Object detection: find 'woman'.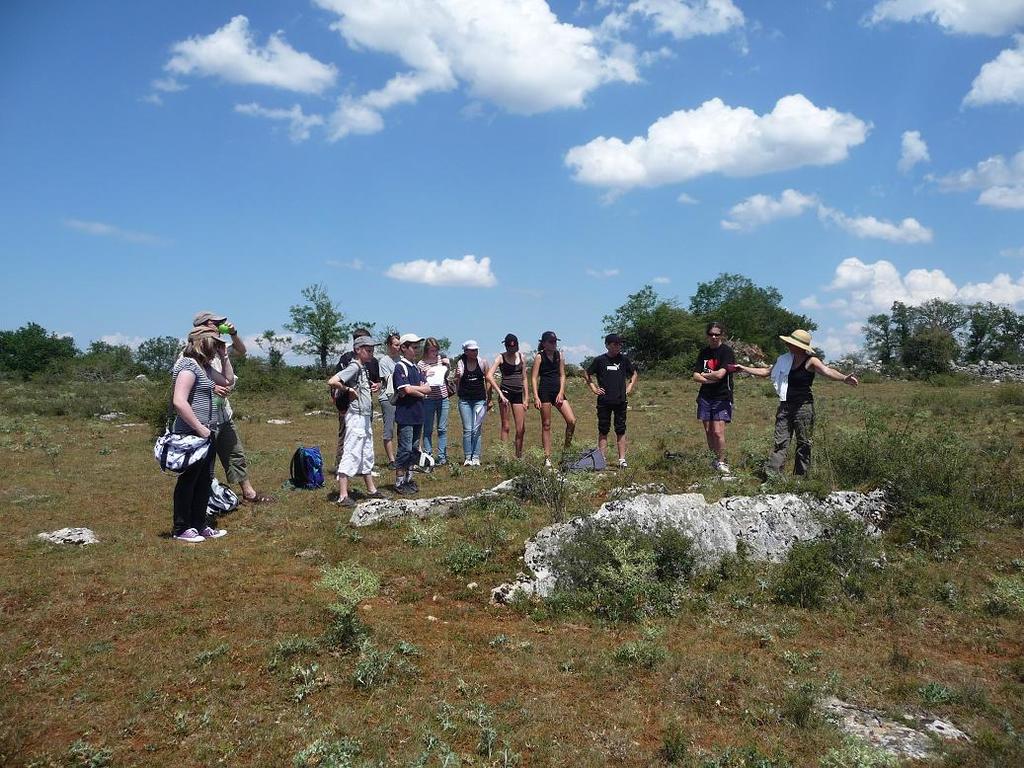
(left=729, top=326, right=856, bottom=481).
